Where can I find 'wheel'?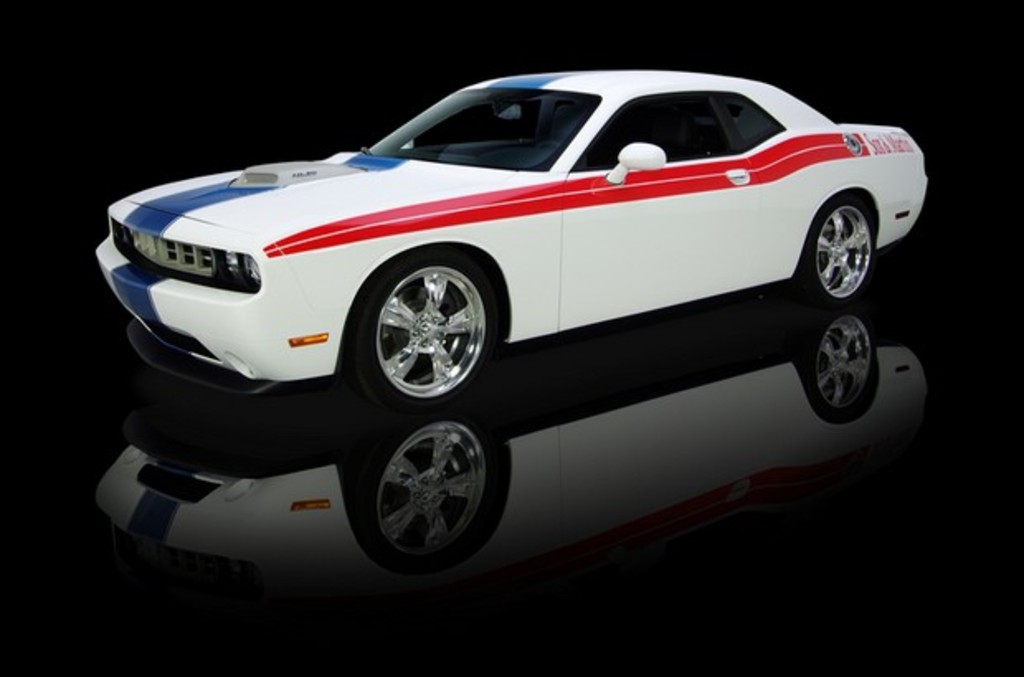
You can find it at <box>352,241,502,413</box>.
